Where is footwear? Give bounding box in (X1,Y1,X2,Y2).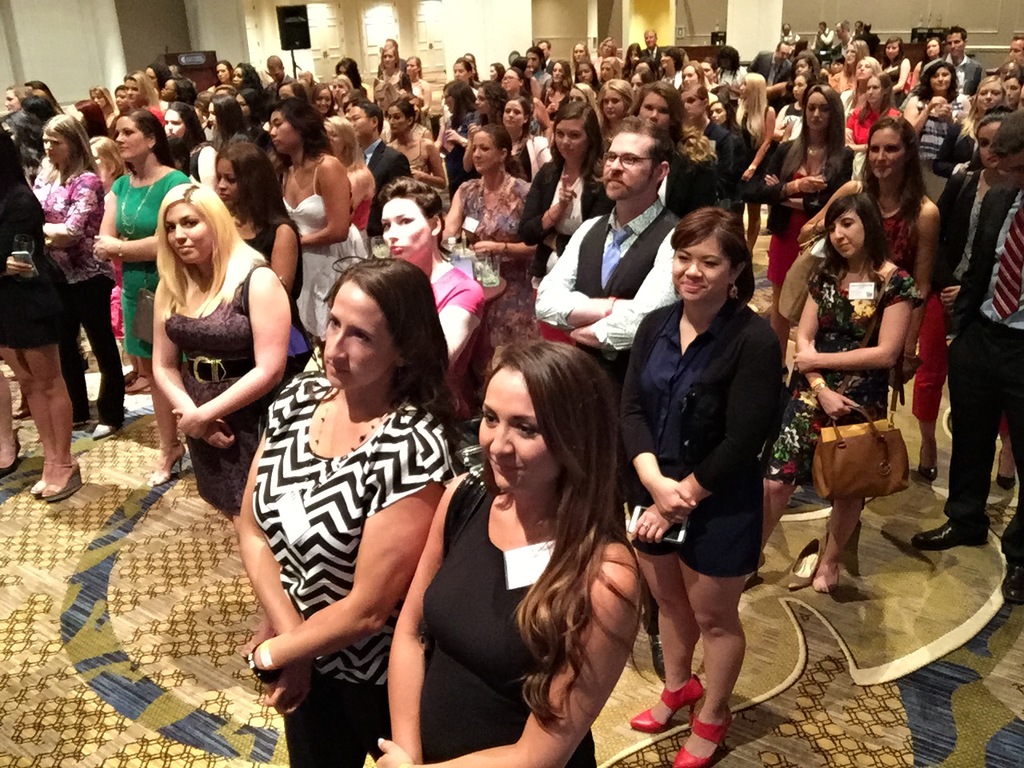
(638,675,708,722).
